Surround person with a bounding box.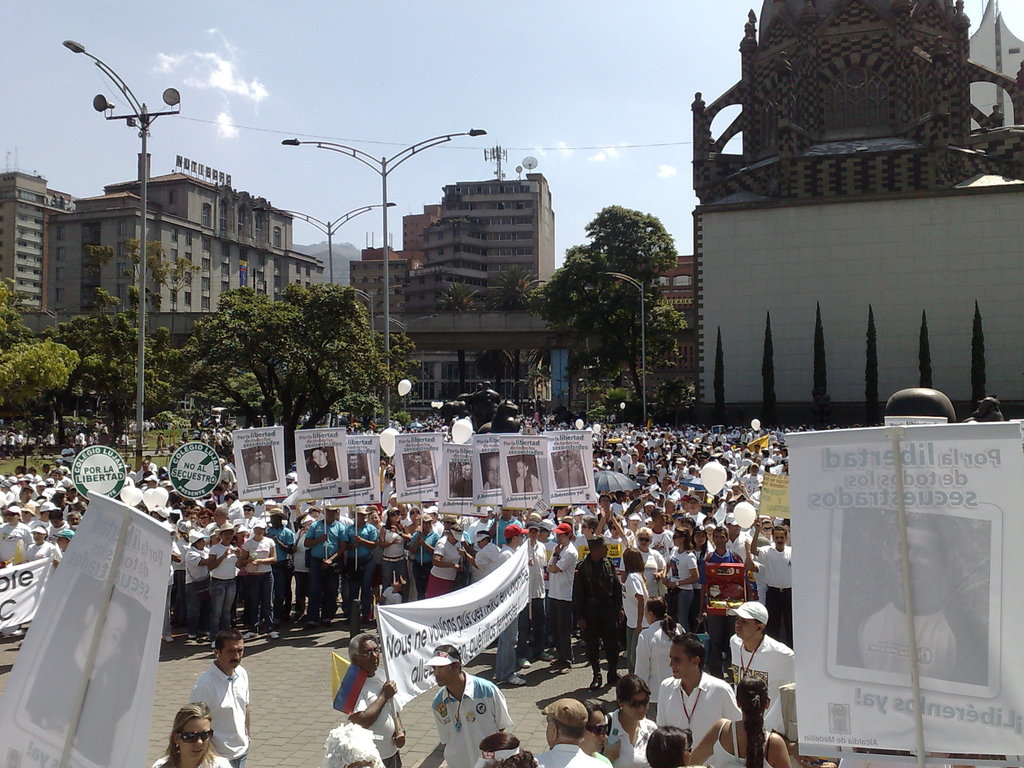
[left=347, top=452, right=371, bottom=487].
